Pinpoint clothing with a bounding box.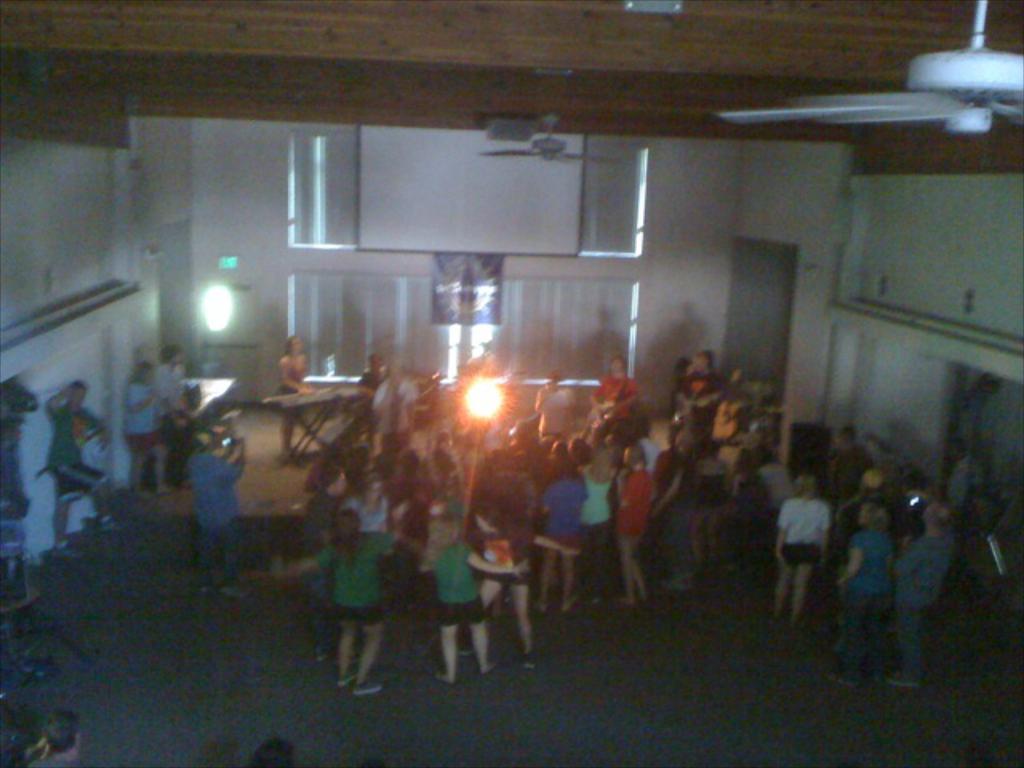
786/493/830/549.
